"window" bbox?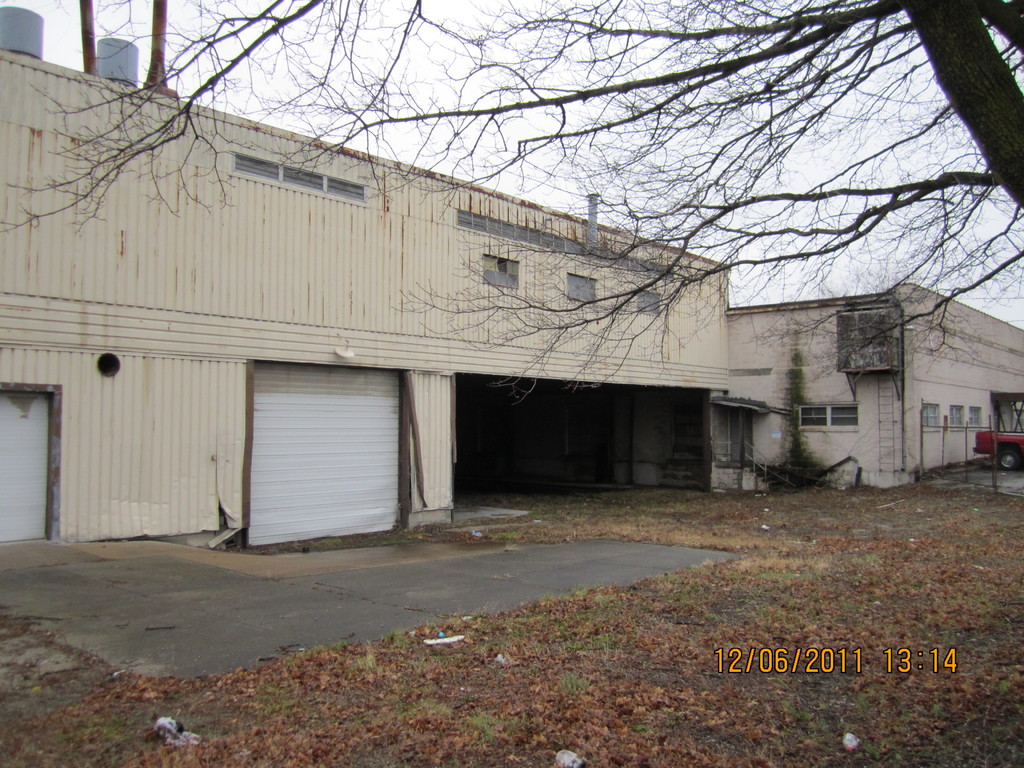
region(230, 149, 371, 204)
